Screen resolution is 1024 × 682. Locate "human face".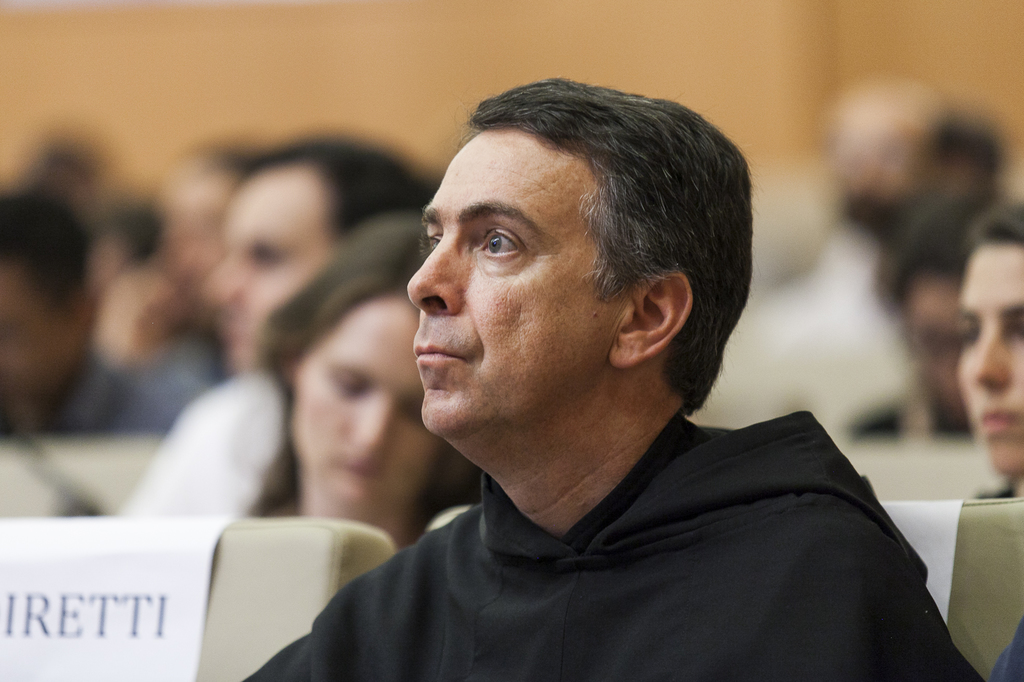
[left=961, top=251, right=1023, bottom=471].
